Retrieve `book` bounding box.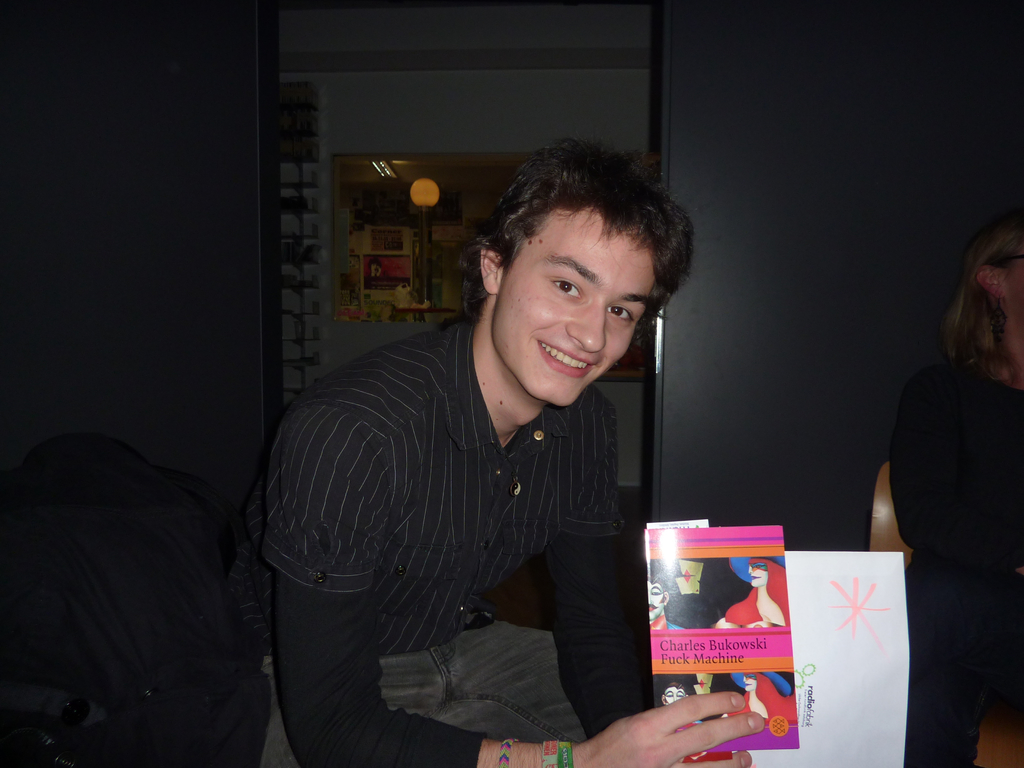
Bounding box: <region>629, 536, 806, 730</region>.
